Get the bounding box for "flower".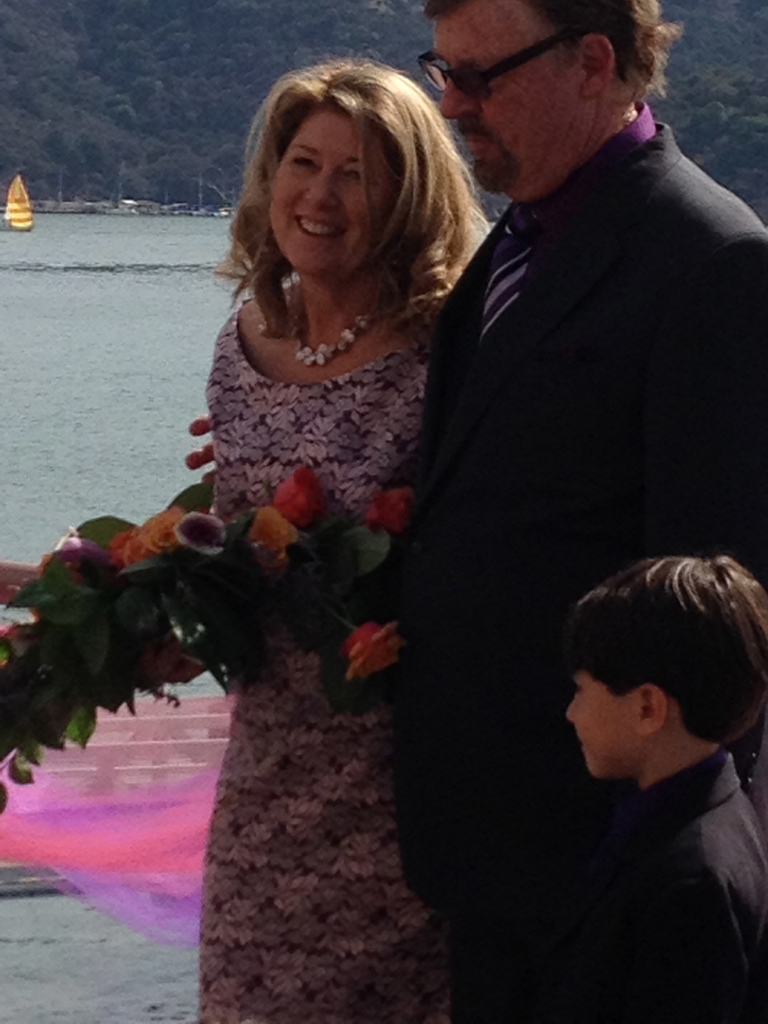
276, 467, 330, 531.
